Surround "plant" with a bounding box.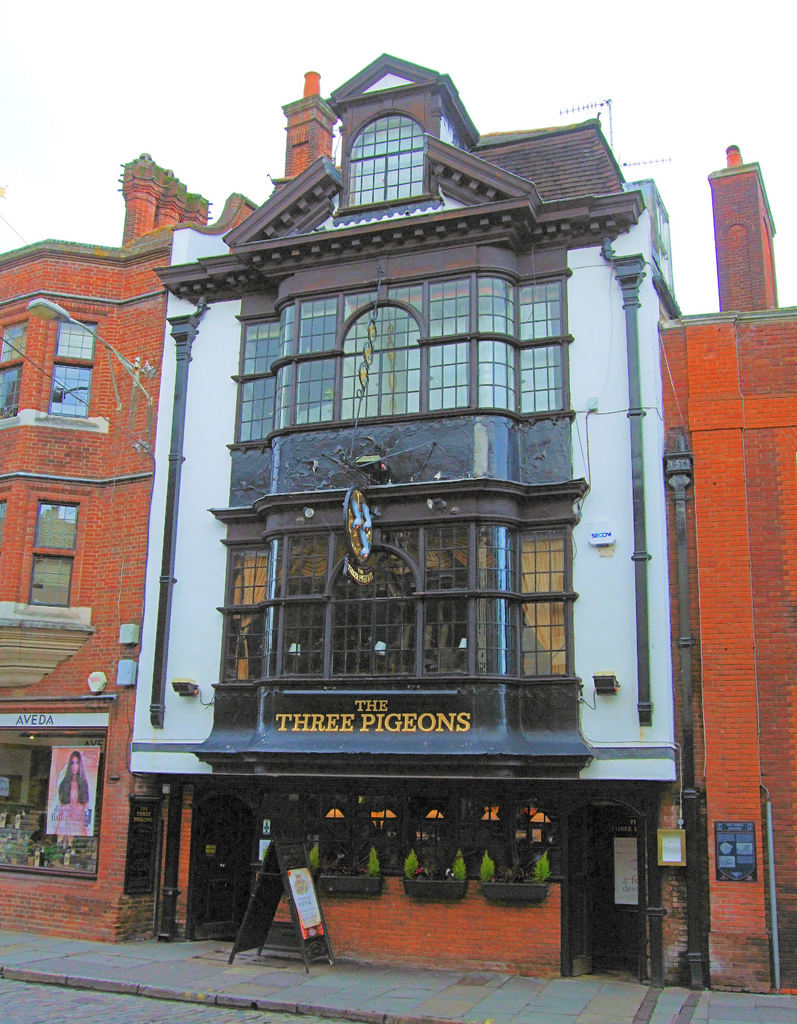
(402, 842, 421, 880).
